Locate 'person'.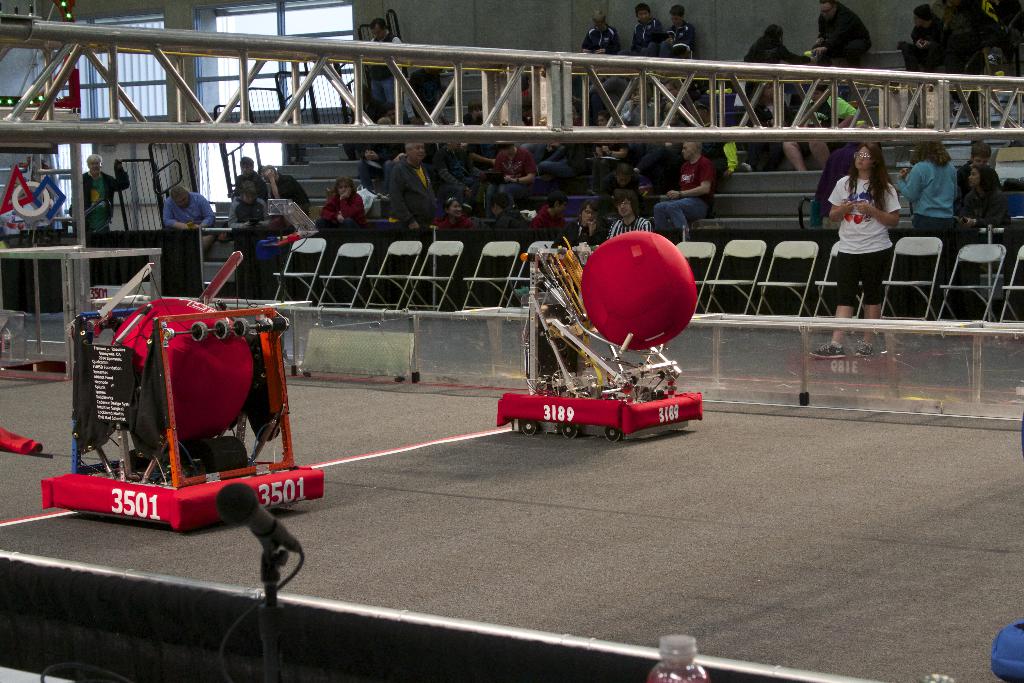
Bounding box: left=316, top=176, right=369, bottom=229.
